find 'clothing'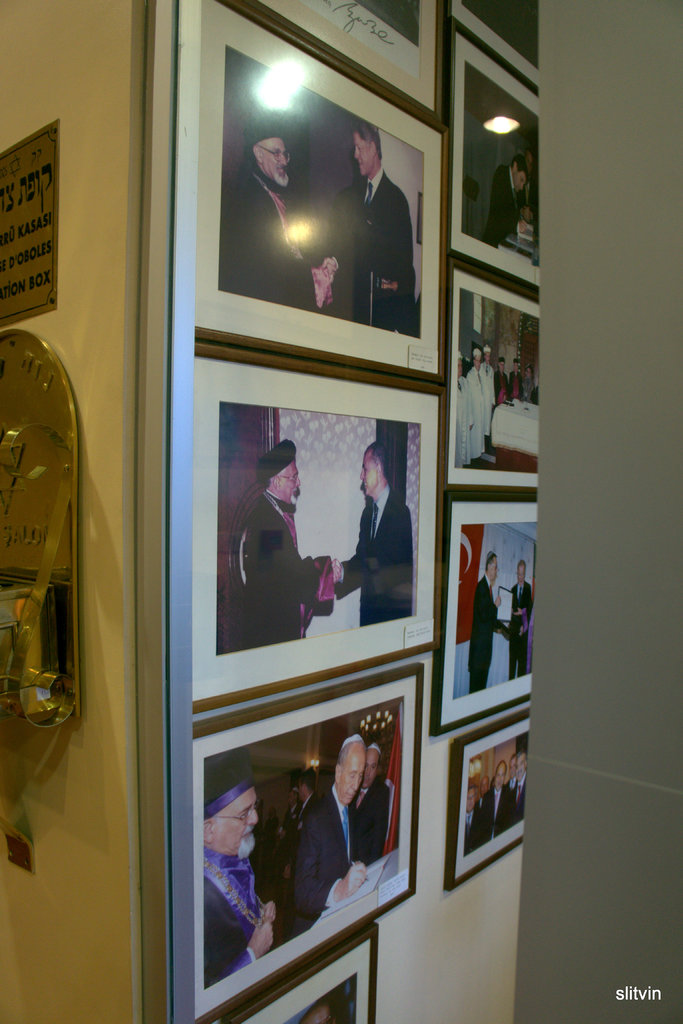
l=338, t=488, r=417, b=626
